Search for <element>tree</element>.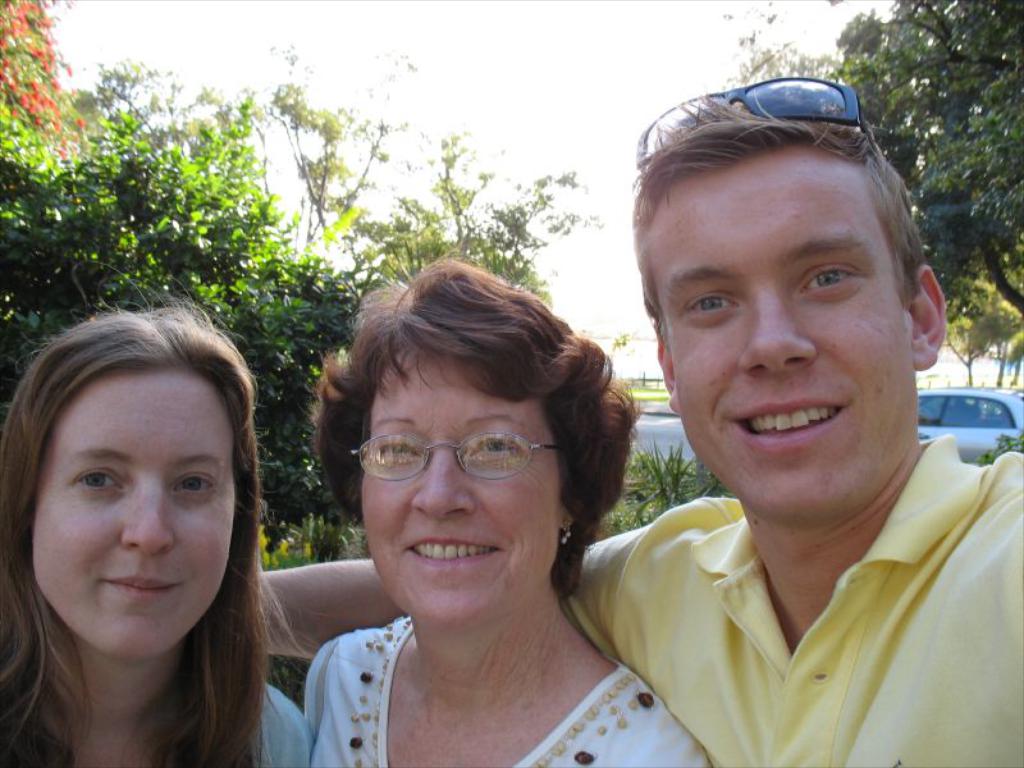
Found at [x1=727, y1=0, x2=1023, y2=321].
